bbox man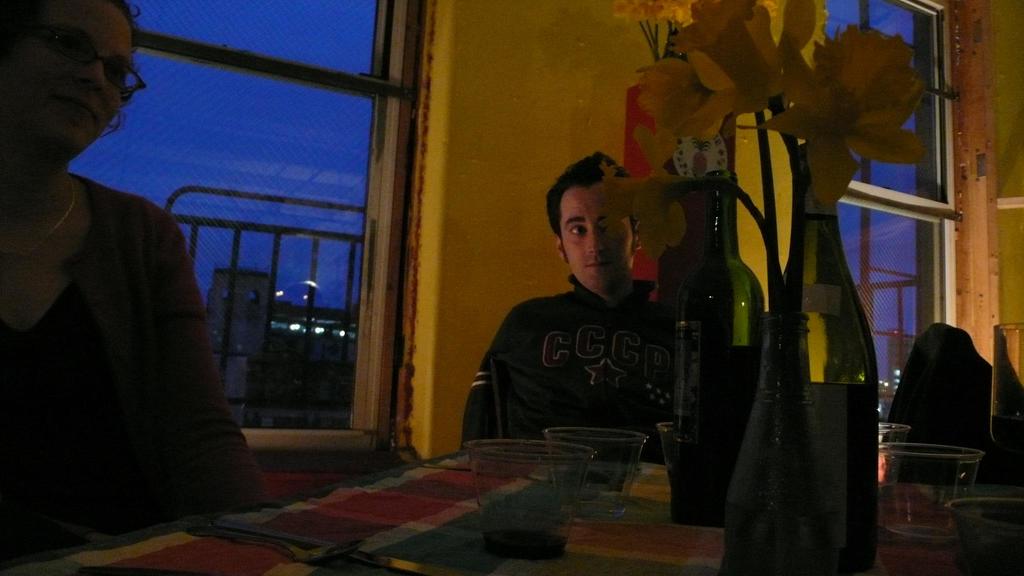
476, 161, 746, 466
